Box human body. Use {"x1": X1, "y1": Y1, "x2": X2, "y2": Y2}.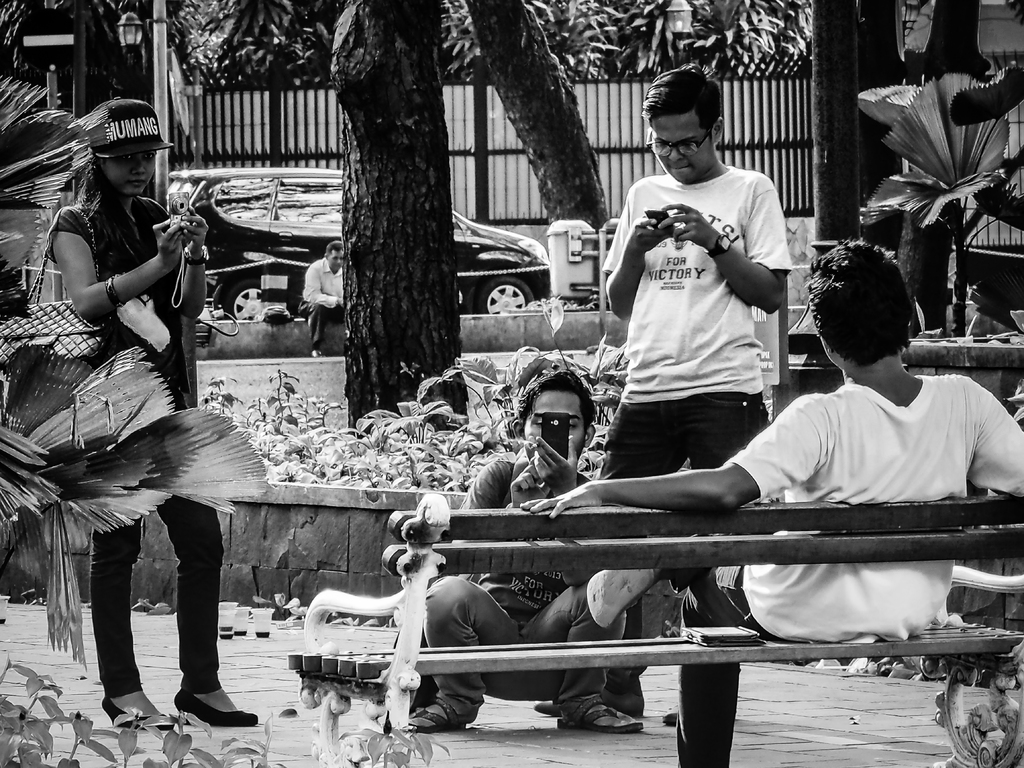
{"x1": 520, "y1": 374, "x2": 1023, "y2": 767}.
